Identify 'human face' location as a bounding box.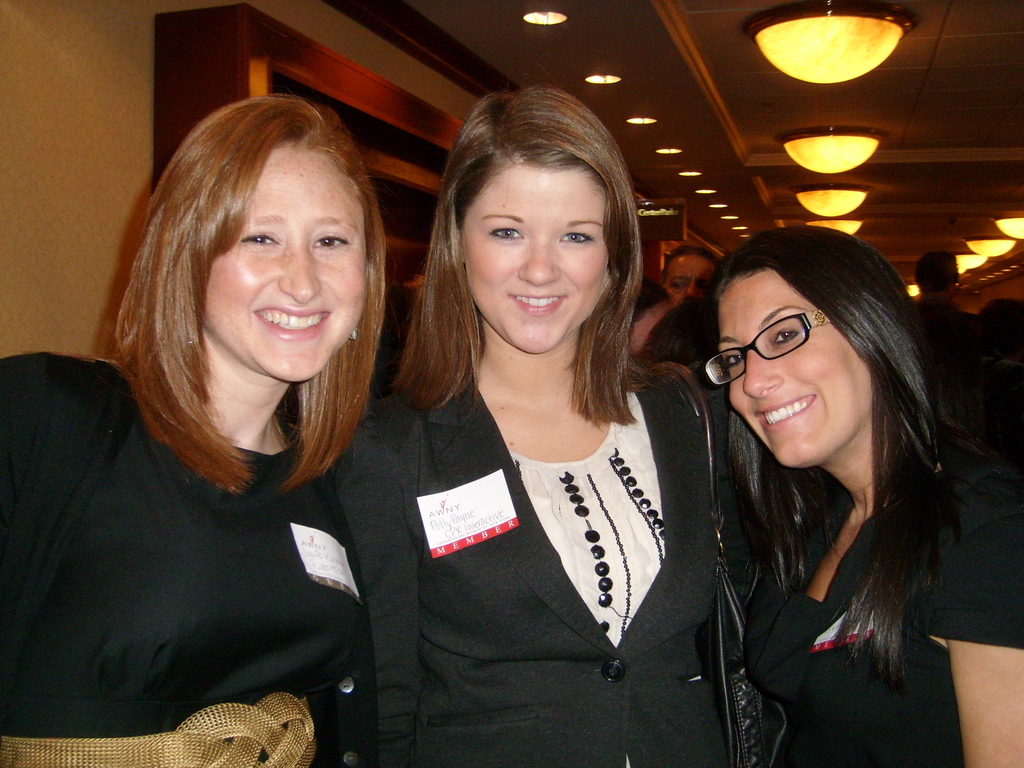
[662, 255, 717, 307].
